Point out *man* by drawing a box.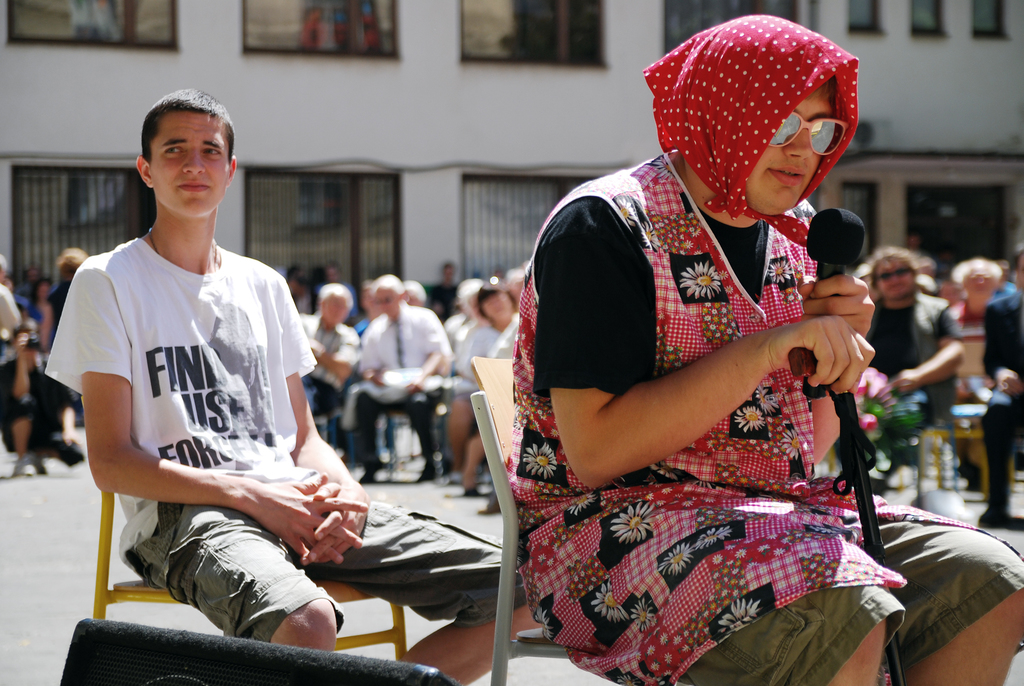
[left=501, top=12, right=1023, bottom=685].
